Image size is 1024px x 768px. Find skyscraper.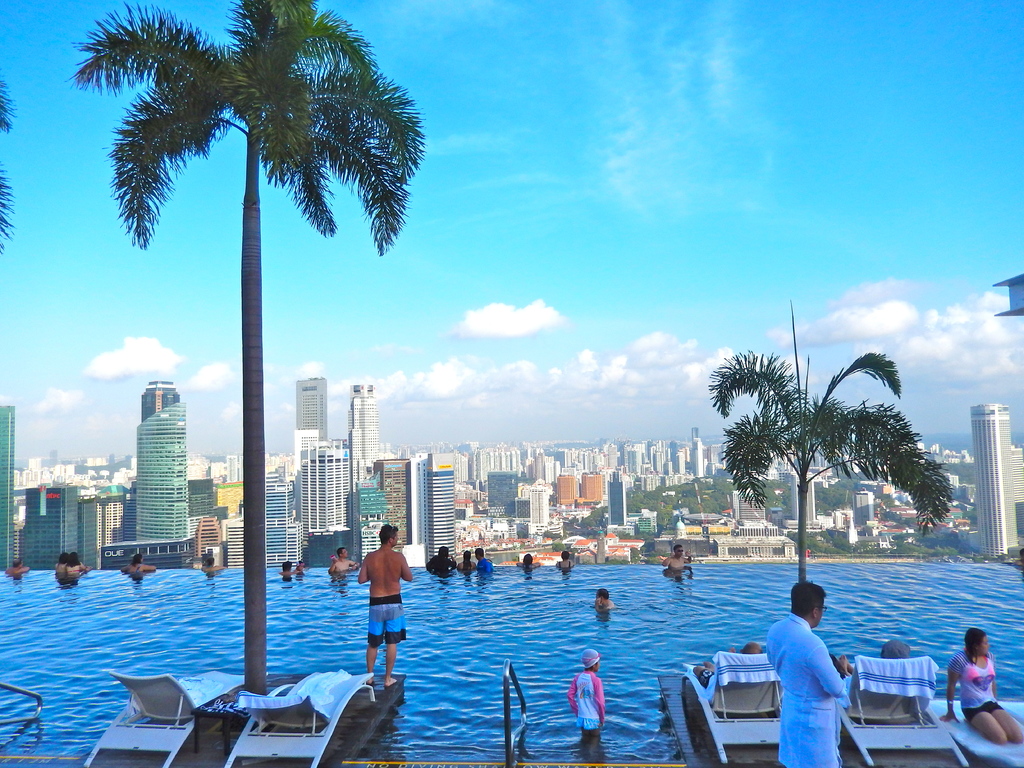
301:445:349:568.
